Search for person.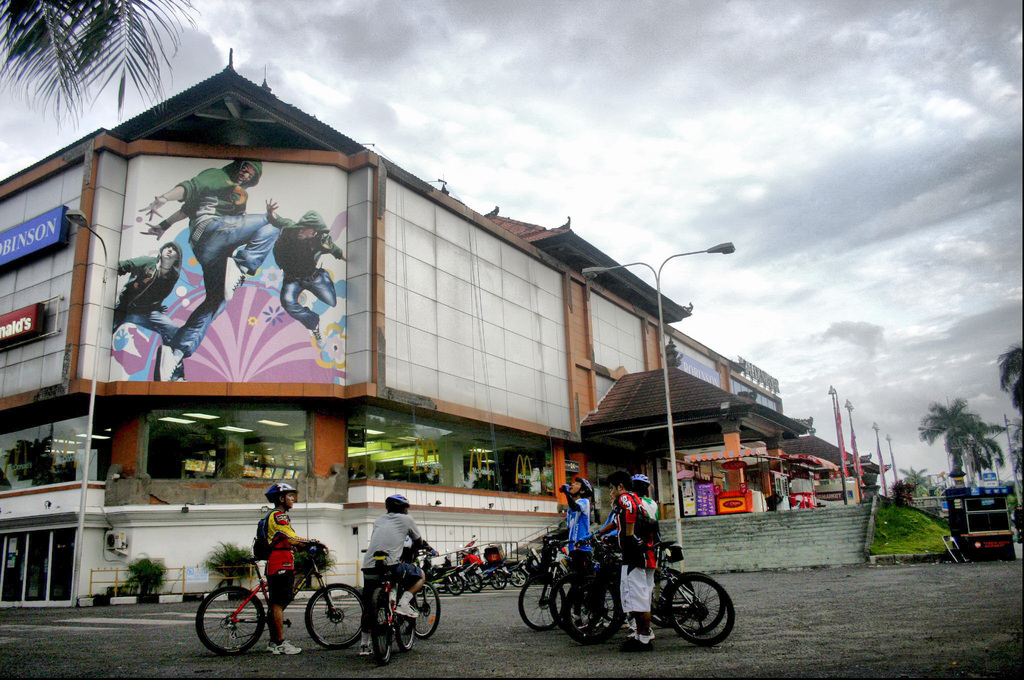
Found at (271, 202, 357, 345).
